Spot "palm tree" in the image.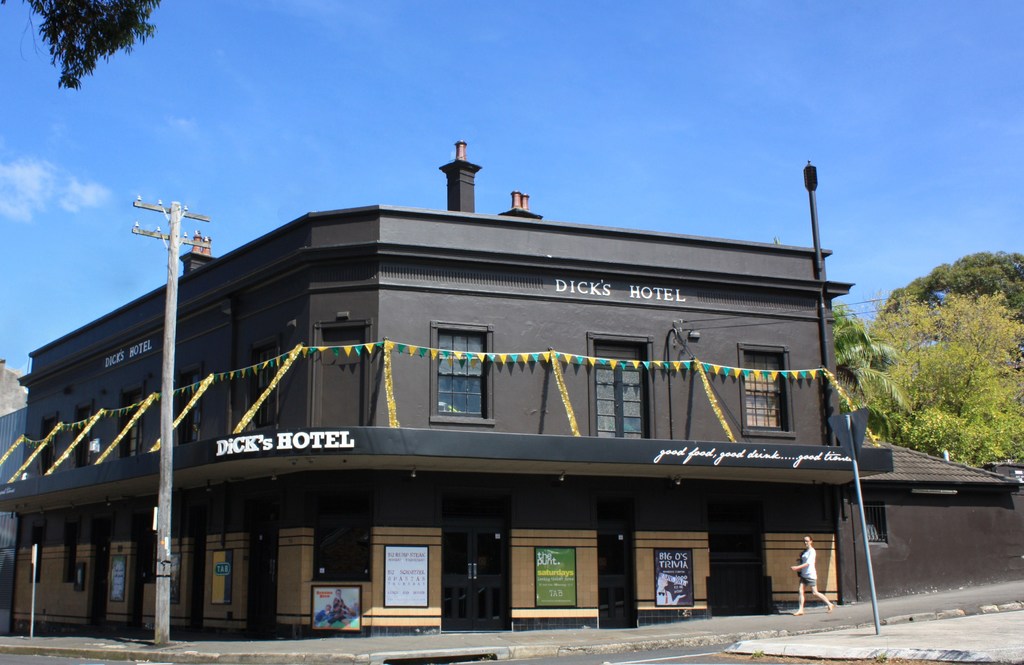
"palm tree" found at [831, 301, 916, 410].
